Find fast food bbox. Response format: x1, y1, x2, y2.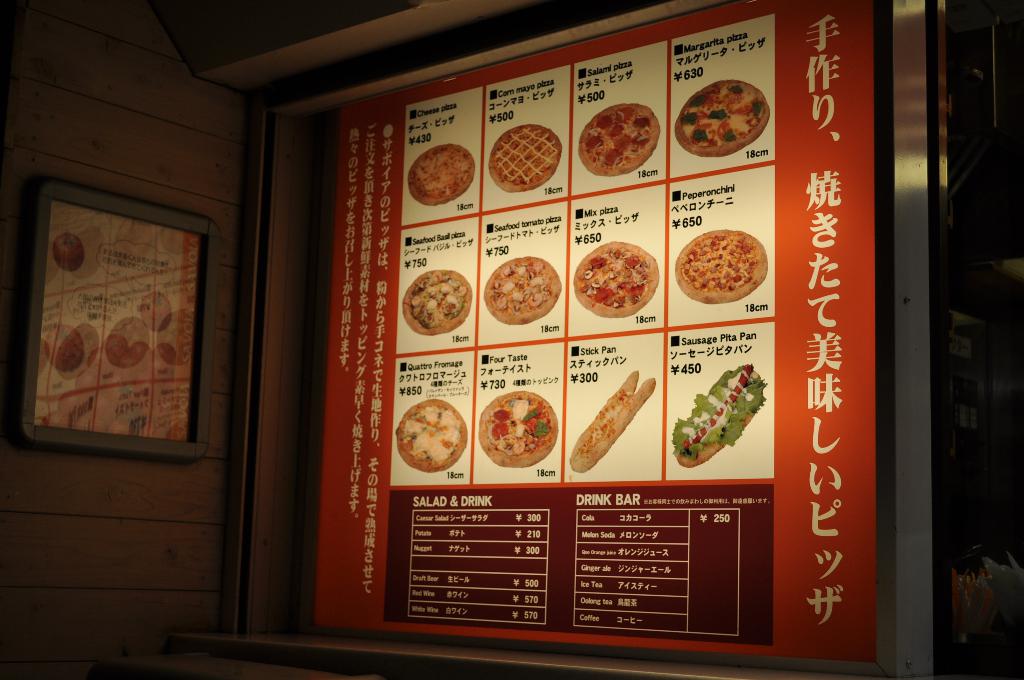
580, 230, 666, 312.
